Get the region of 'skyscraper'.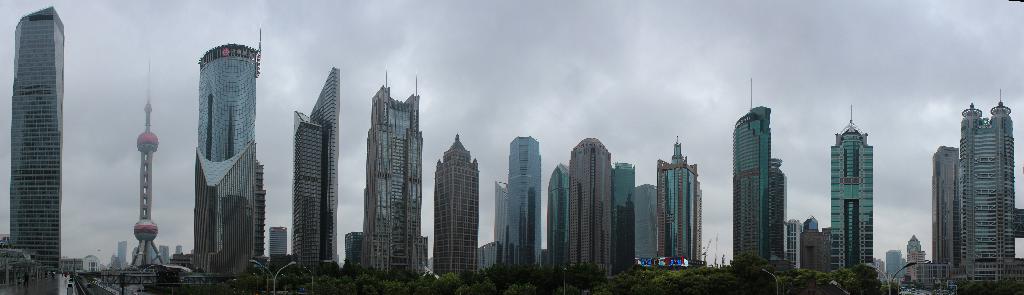
bbox=[252, 159, 264, 267].
